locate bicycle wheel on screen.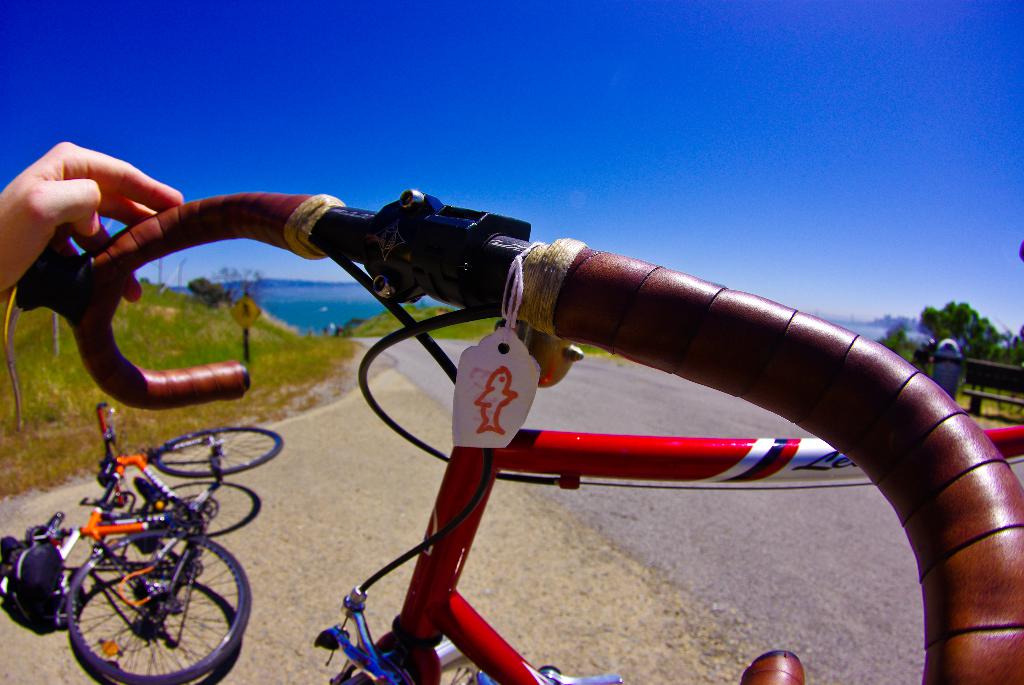
On screen at 35 535 209 679.
